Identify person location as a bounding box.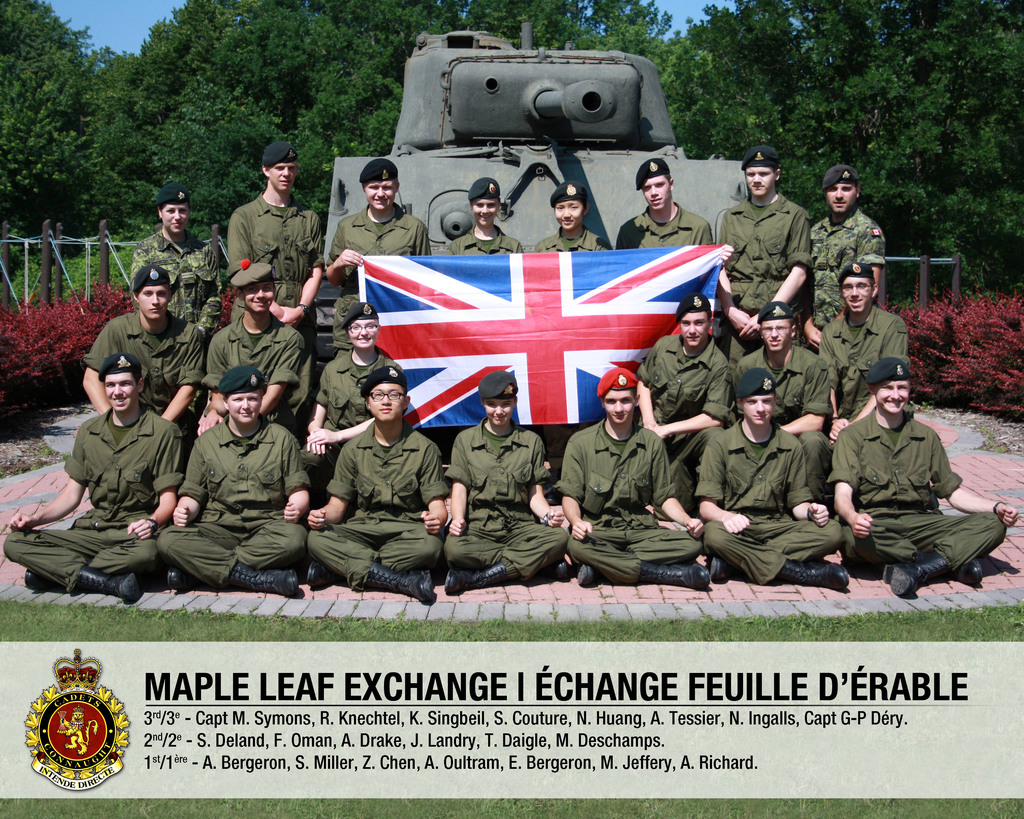
region(441, 365, 572, 607).
